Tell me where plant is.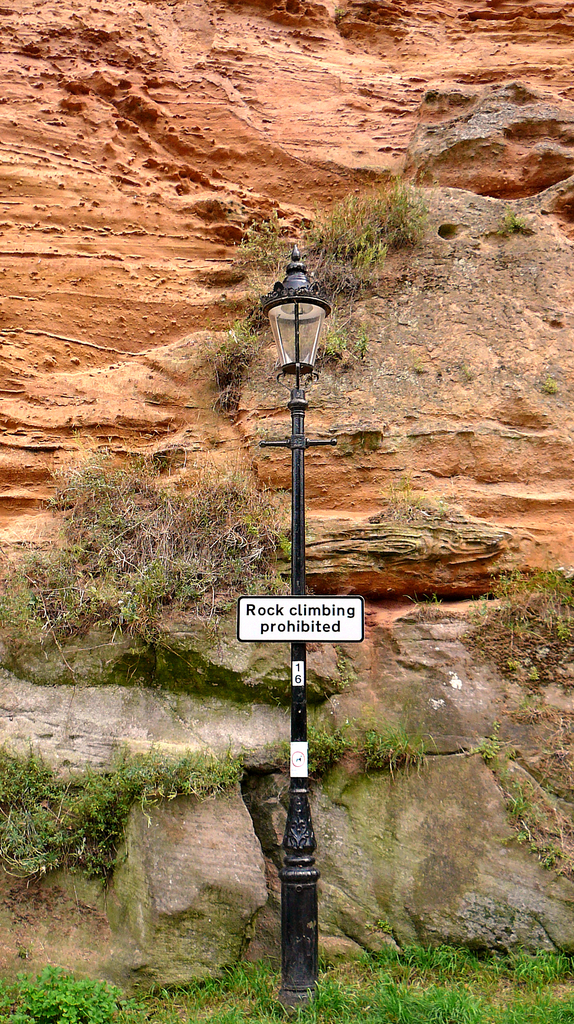
plant is at x1=505 y1=661 x2=522 y2=671.
